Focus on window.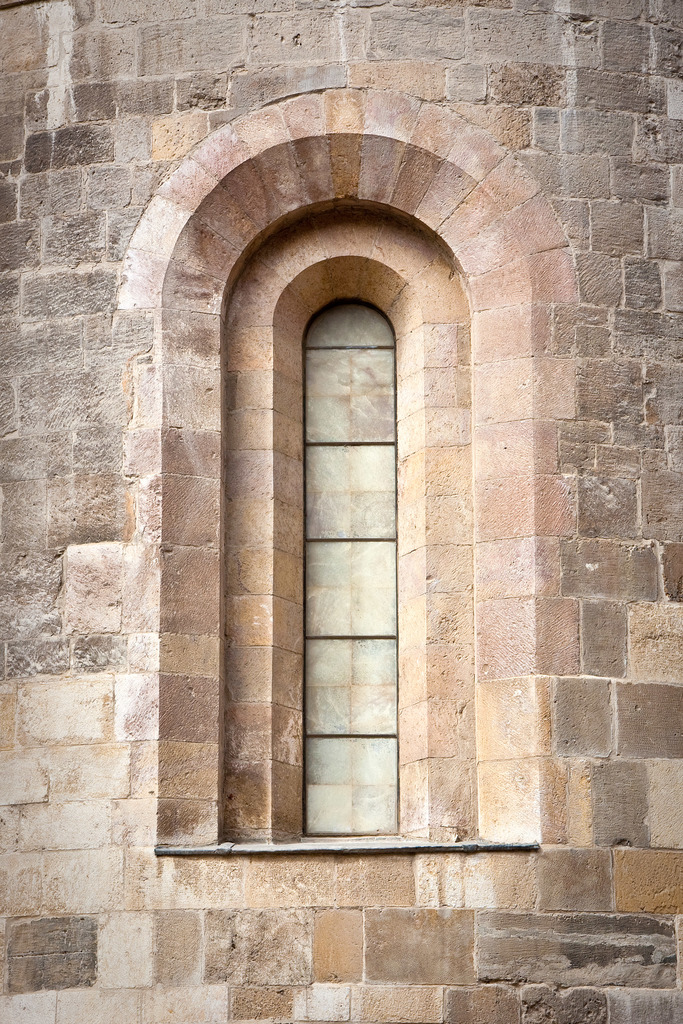
Focused at (293, 301, 403, 840).
